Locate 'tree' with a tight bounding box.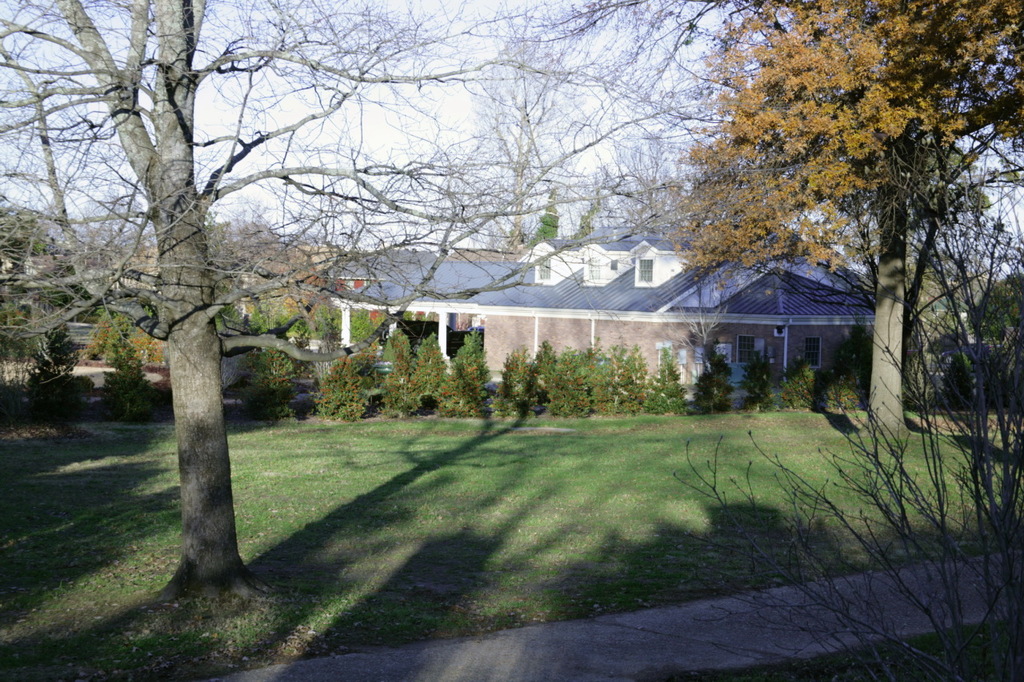
BBox(706, 31, 996, 472).
